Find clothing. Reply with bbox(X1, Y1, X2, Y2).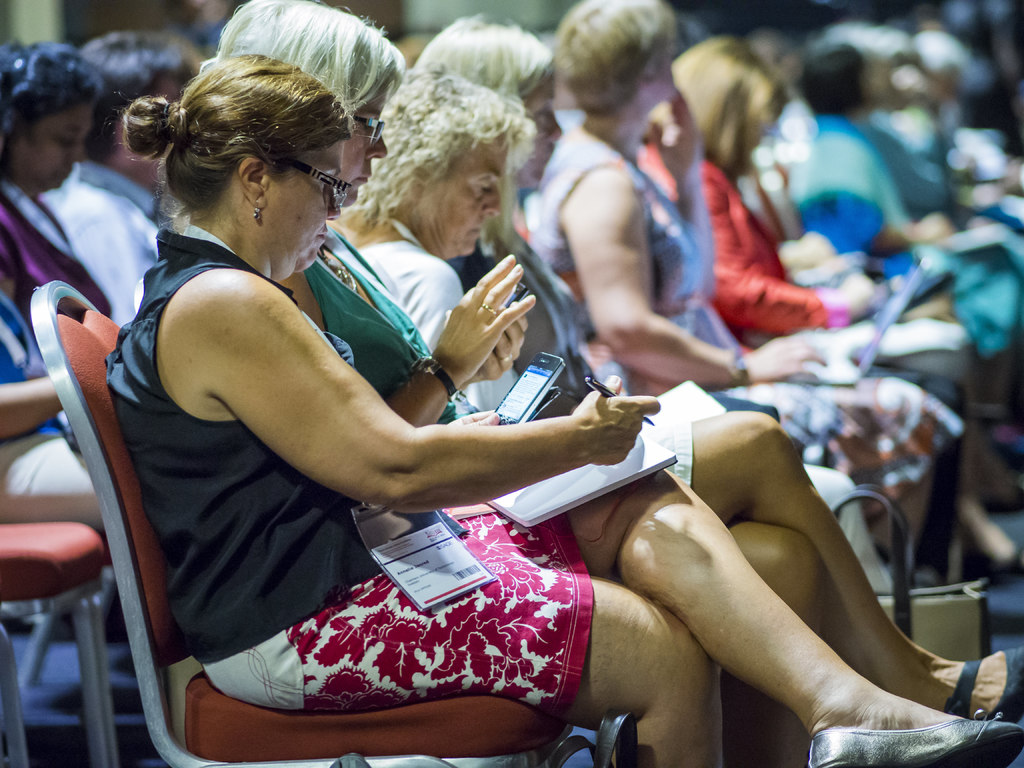
bbox(31, 159, 203, 401).
